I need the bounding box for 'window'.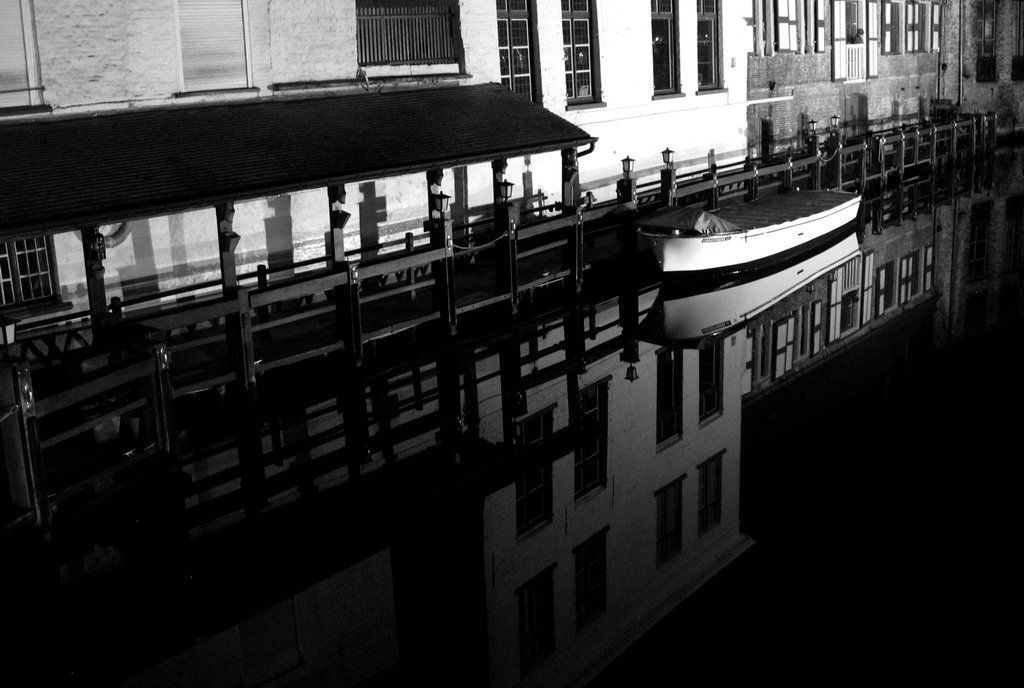
Here it is: 499 0 548 109.
